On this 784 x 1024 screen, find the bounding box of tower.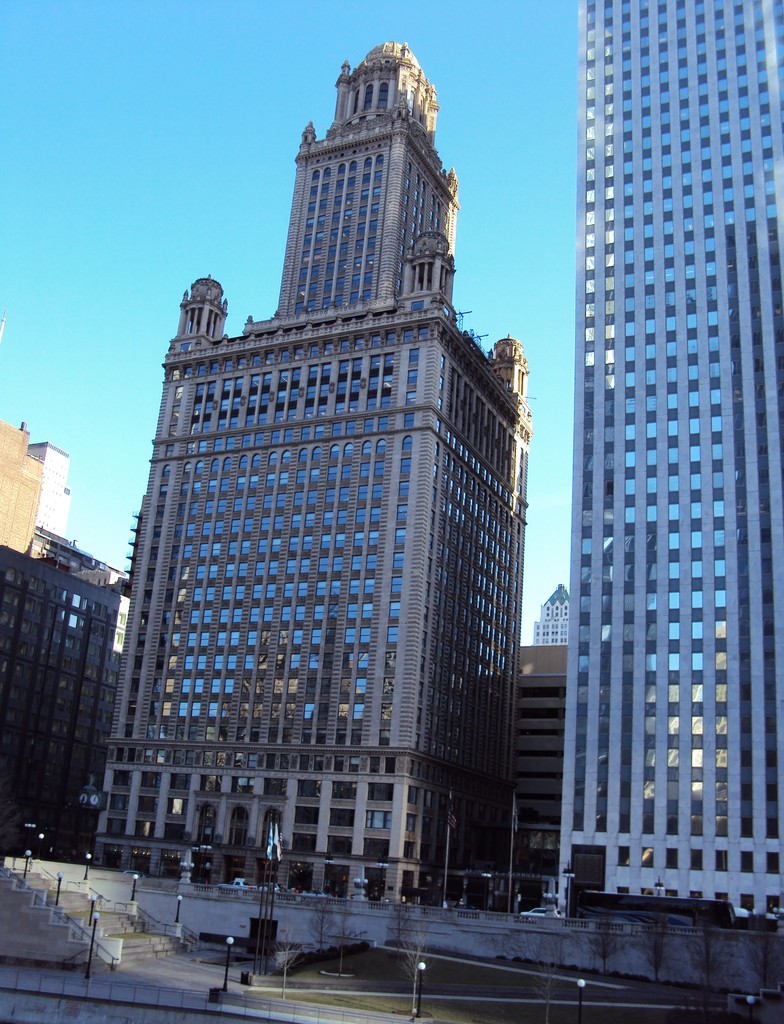
Bounding box: locate(3, 440, 117, 862).
